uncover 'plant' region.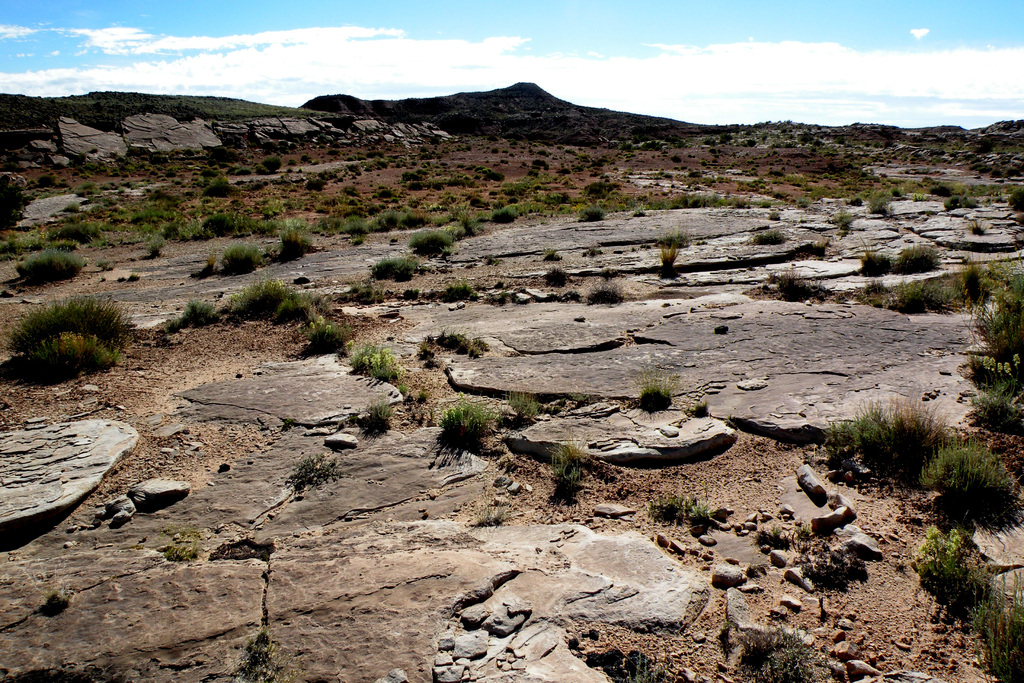
Uncovered: 423:386:435:403.
